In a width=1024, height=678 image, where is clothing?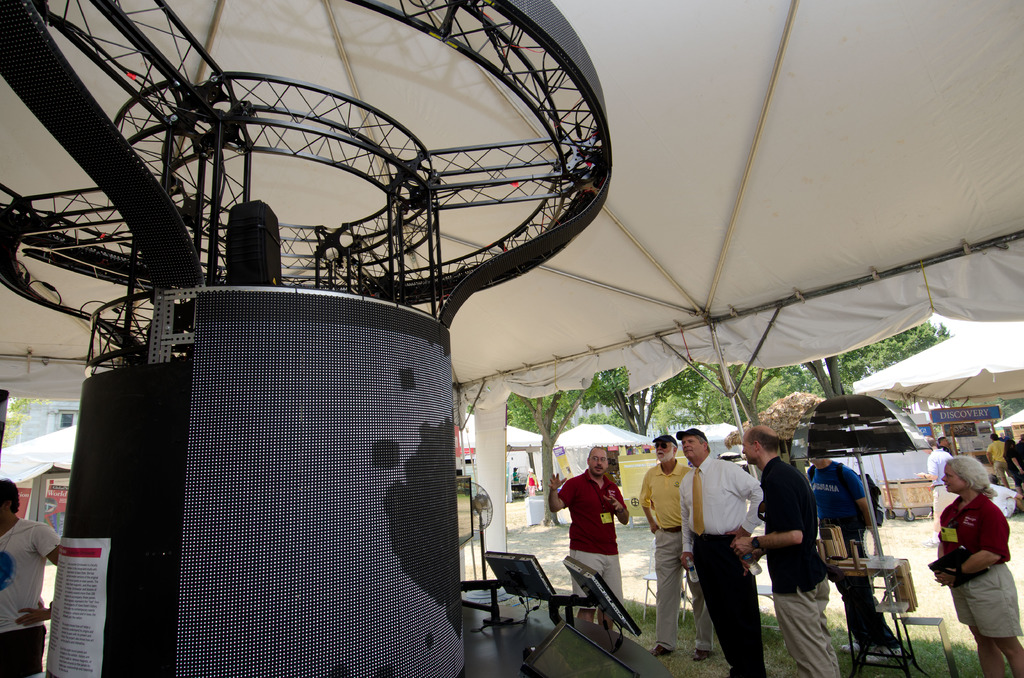
left=1009, top=438, right=1023, bottom=487.
